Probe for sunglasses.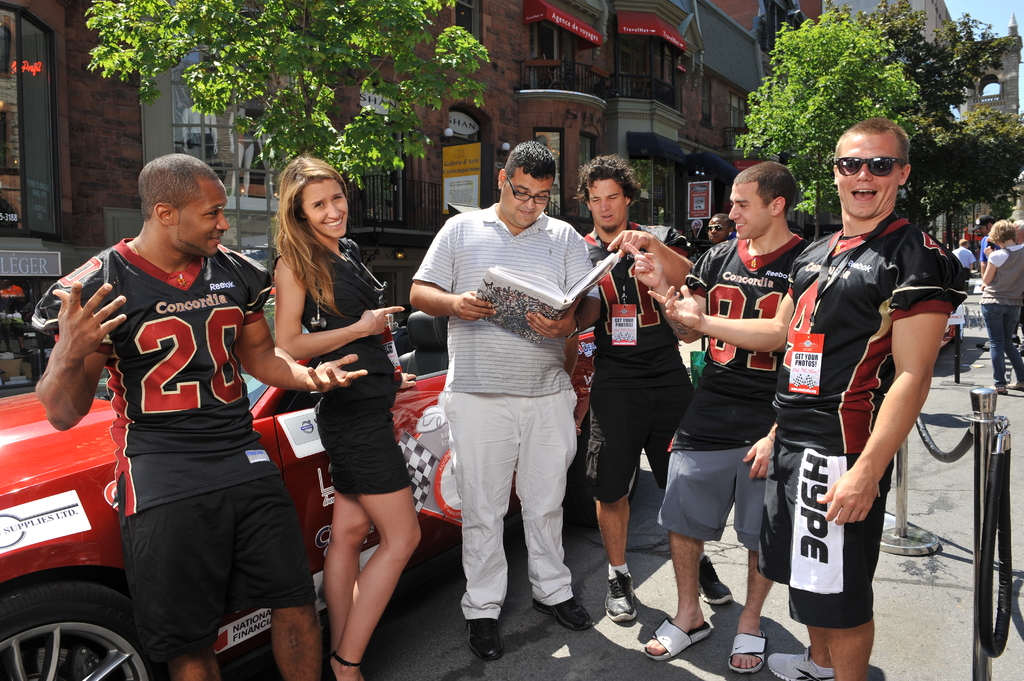
Probe result: bbox=[835, 154, 907, 175].
